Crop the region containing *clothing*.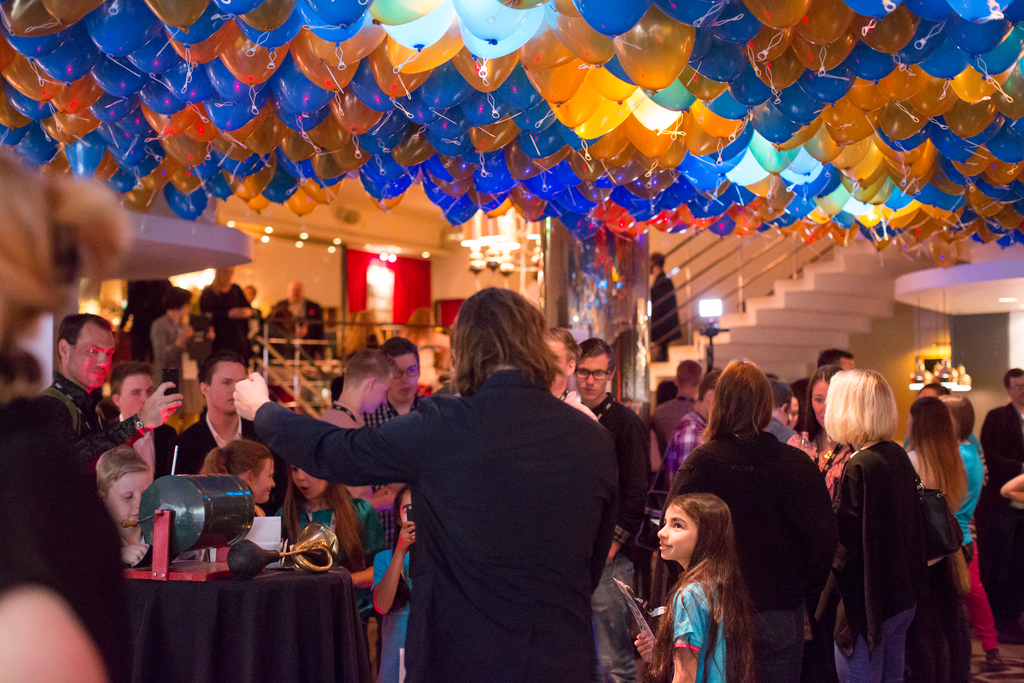
Crop region: (left=296, top=328, right=644, bottom=680).
